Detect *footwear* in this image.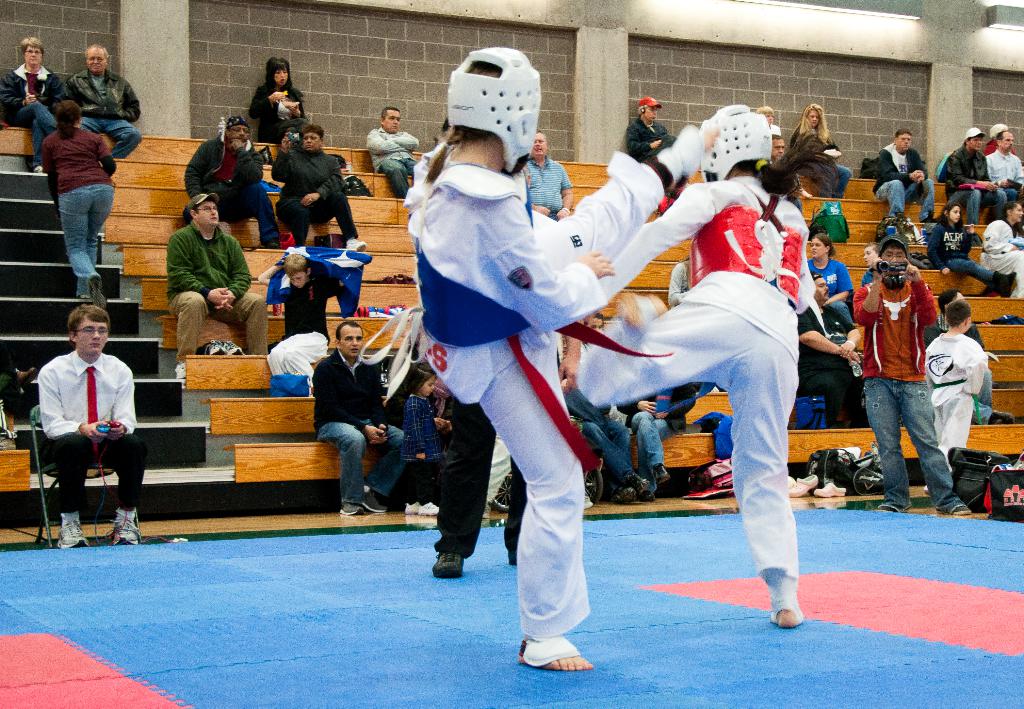
Detection: {"left": 88, "top": 278, "right": 106, "bottom": 308}.
